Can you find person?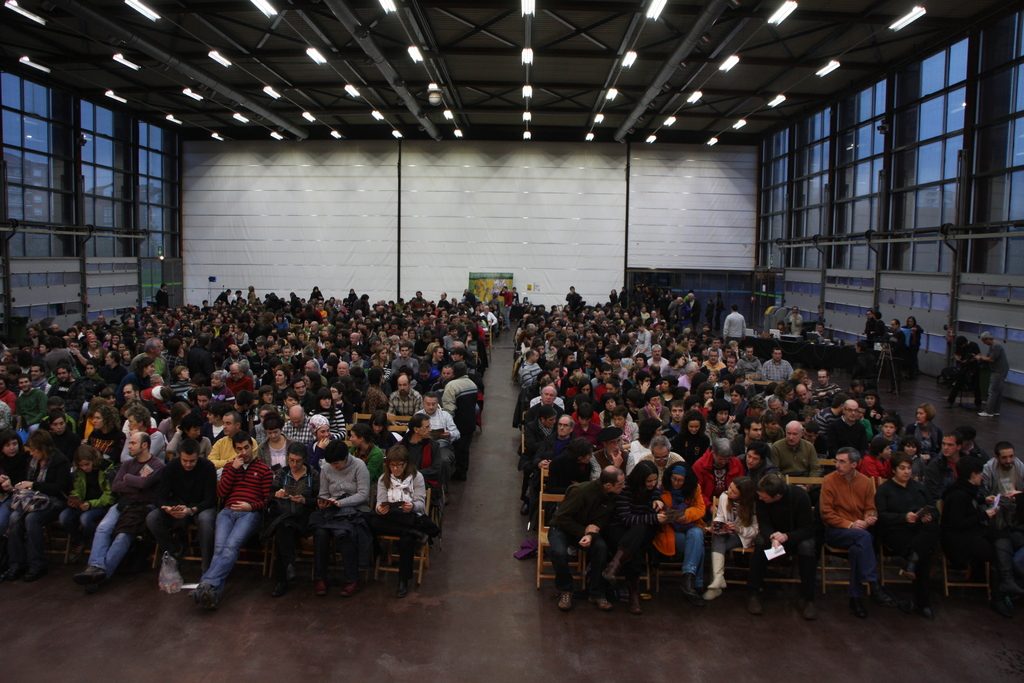
Yes, bounding box: [left=675, top=334, right=687, bottom=347].
